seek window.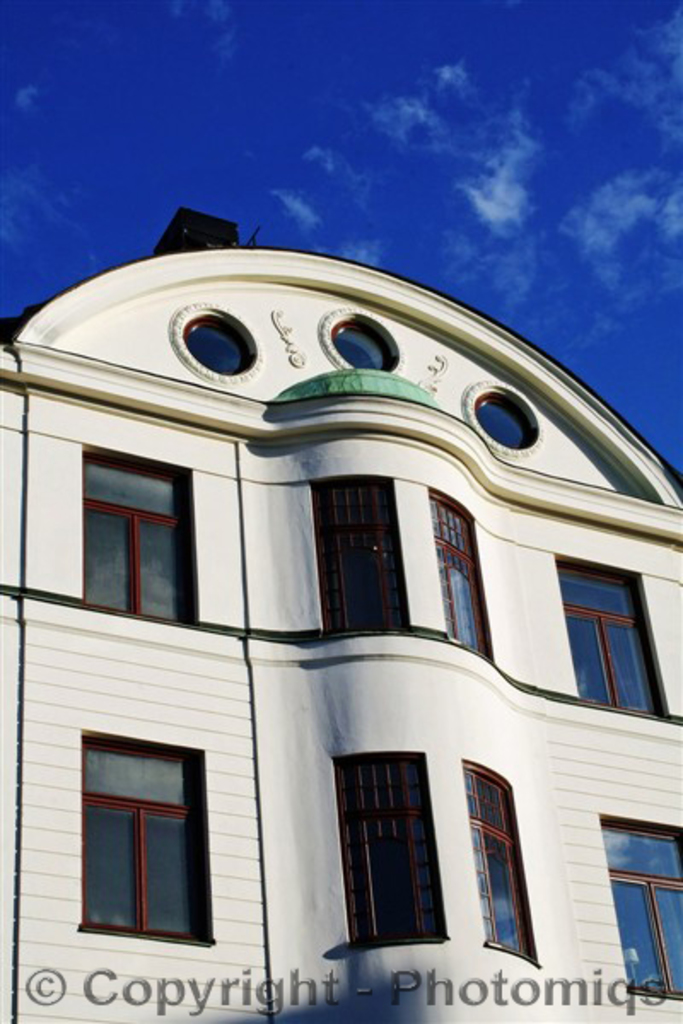
locate(331, 753, 444, 949).
